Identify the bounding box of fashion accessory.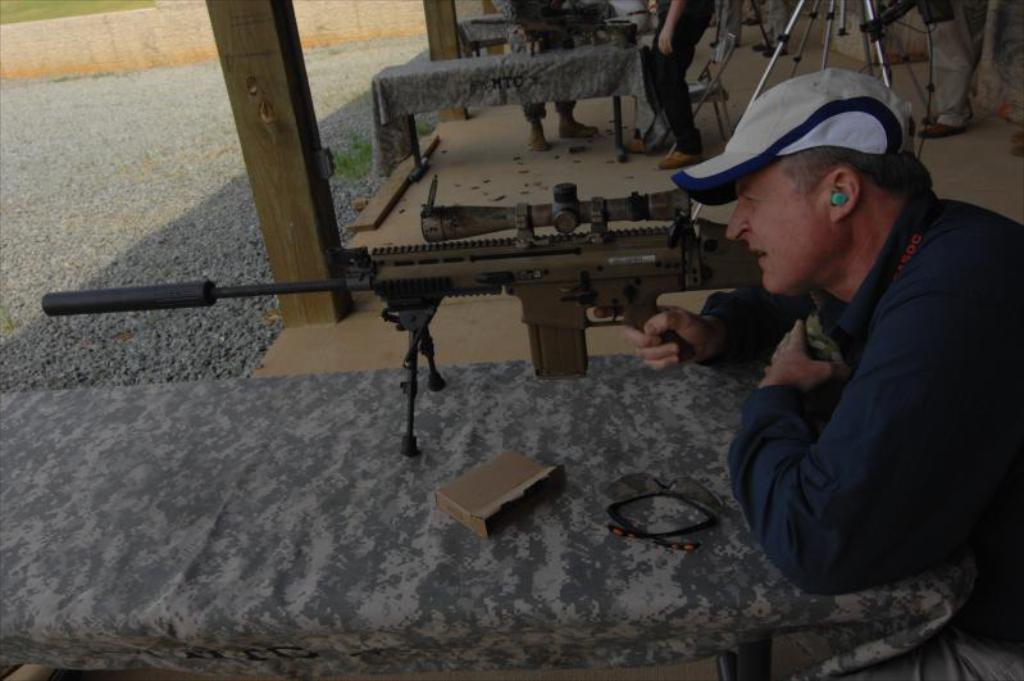
left=670, top=67, right=918, bottom=204.
